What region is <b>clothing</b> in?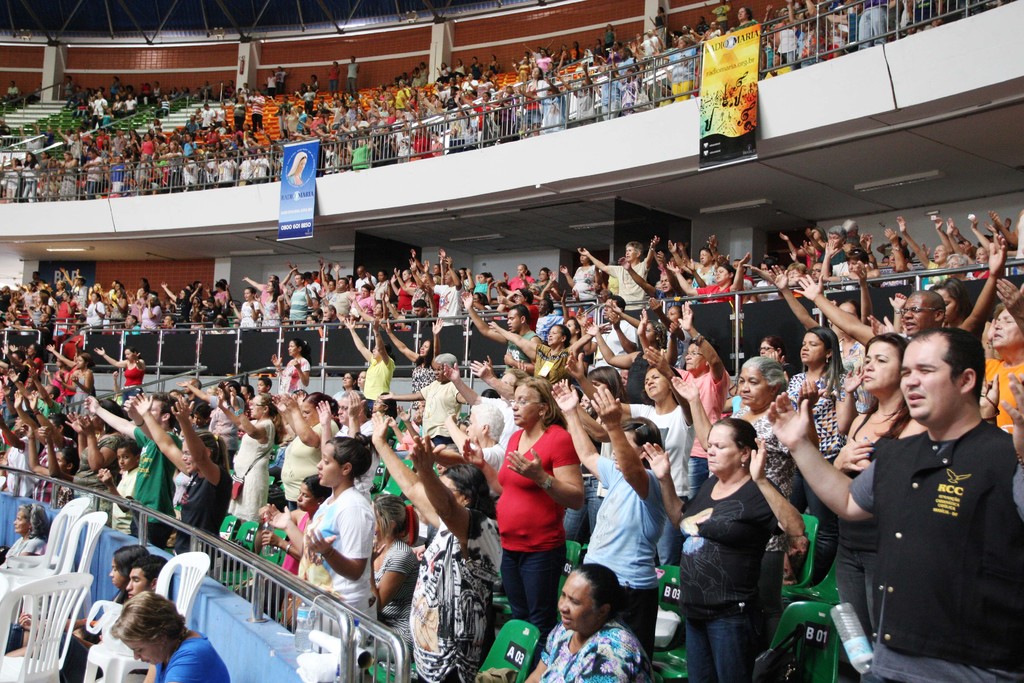
[left=150, top=636, right=227, bottom=682].
